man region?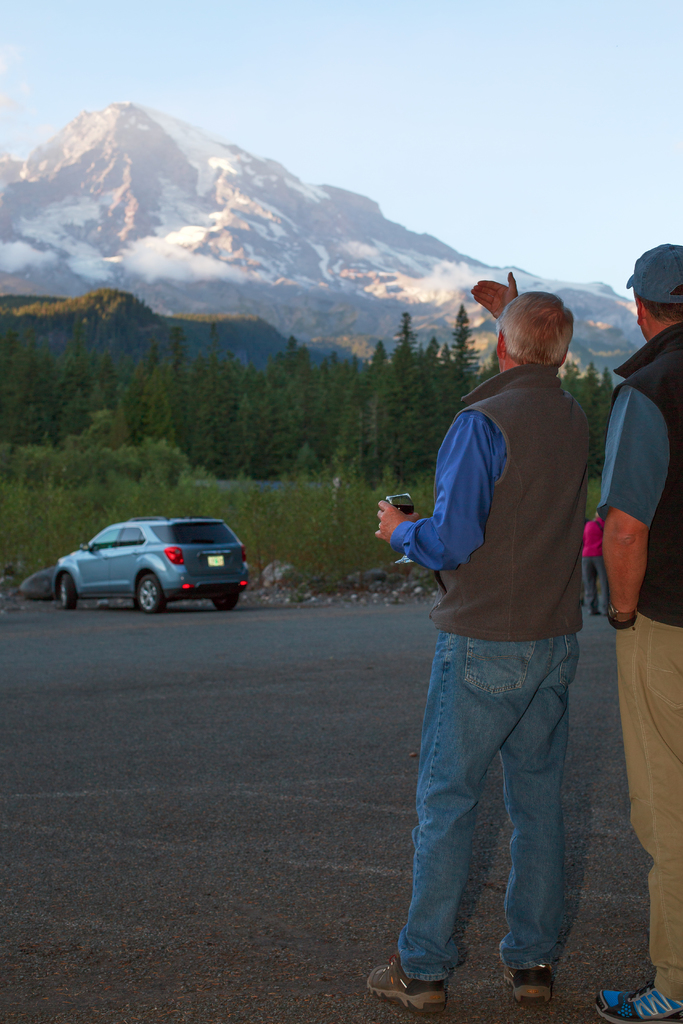
l=370, t=283, r=626, b=998
